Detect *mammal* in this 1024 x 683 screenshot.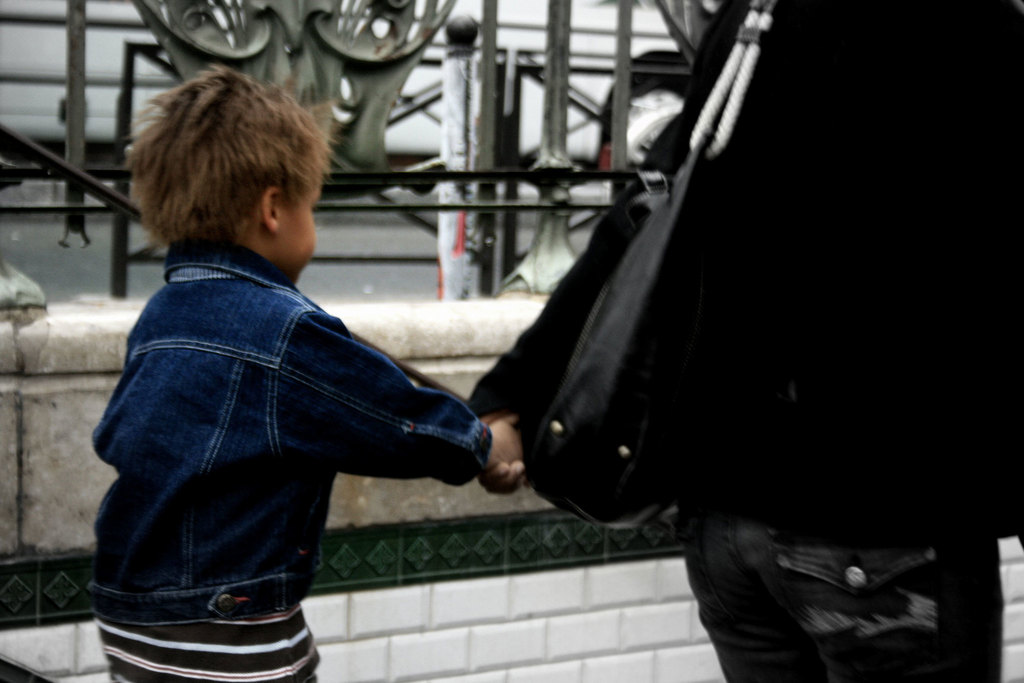
Detection: crop(35, 115, 531, 601).
